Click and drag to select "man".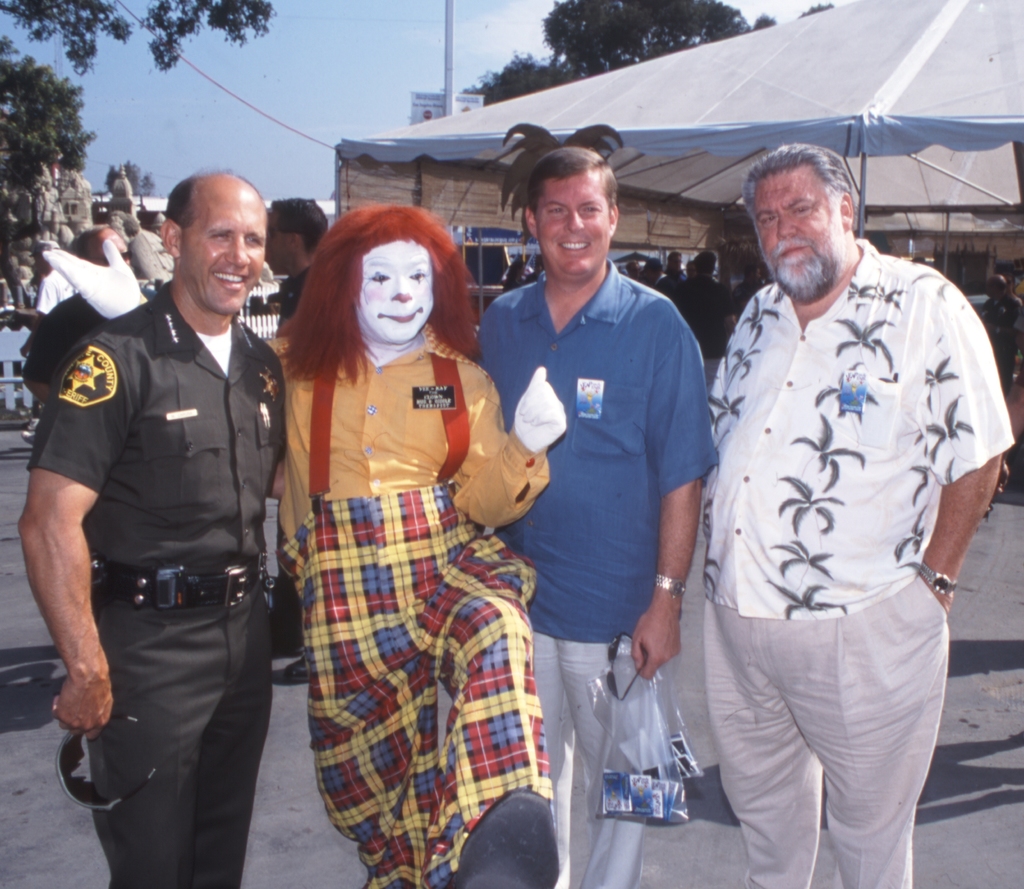
Selection: 474 146 716 888.
